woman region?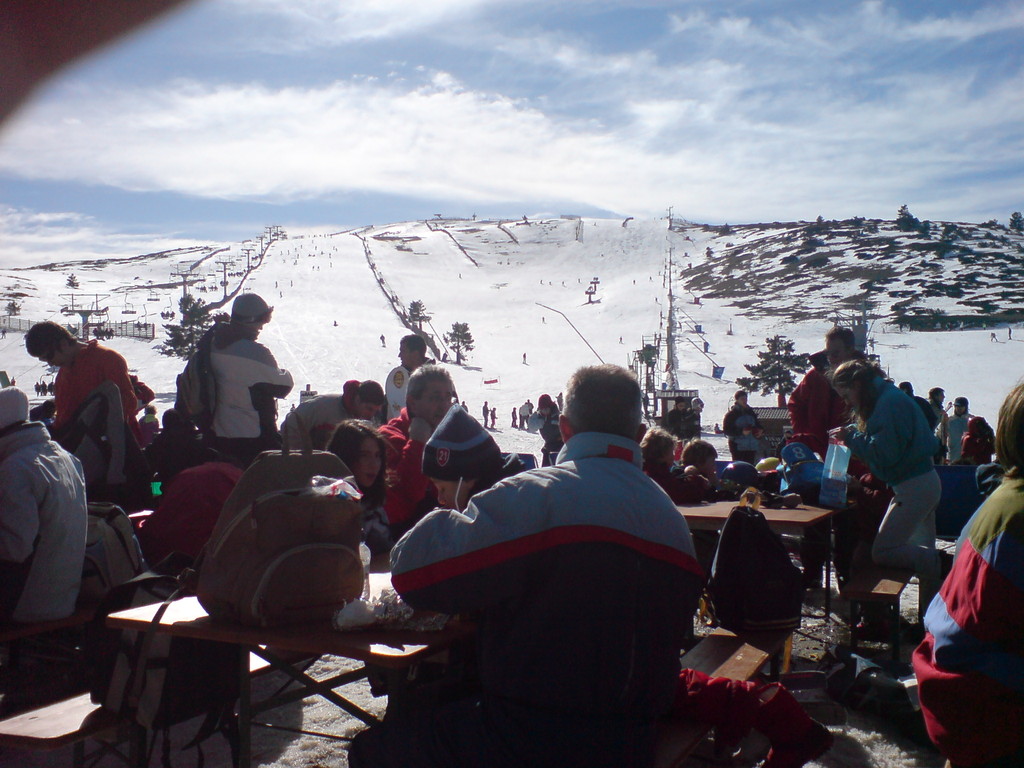
(x1=279, y1=374, x2=382, y2=448)
